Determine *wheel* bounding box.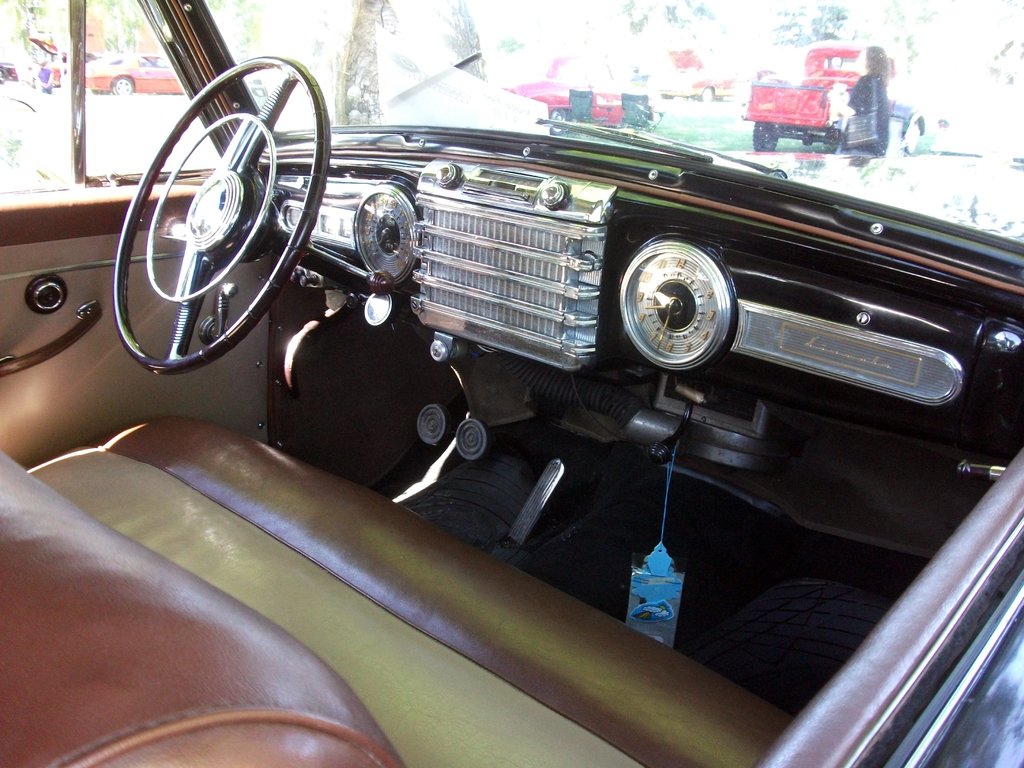
Determined: Rect(906, 119, 920, 154).
